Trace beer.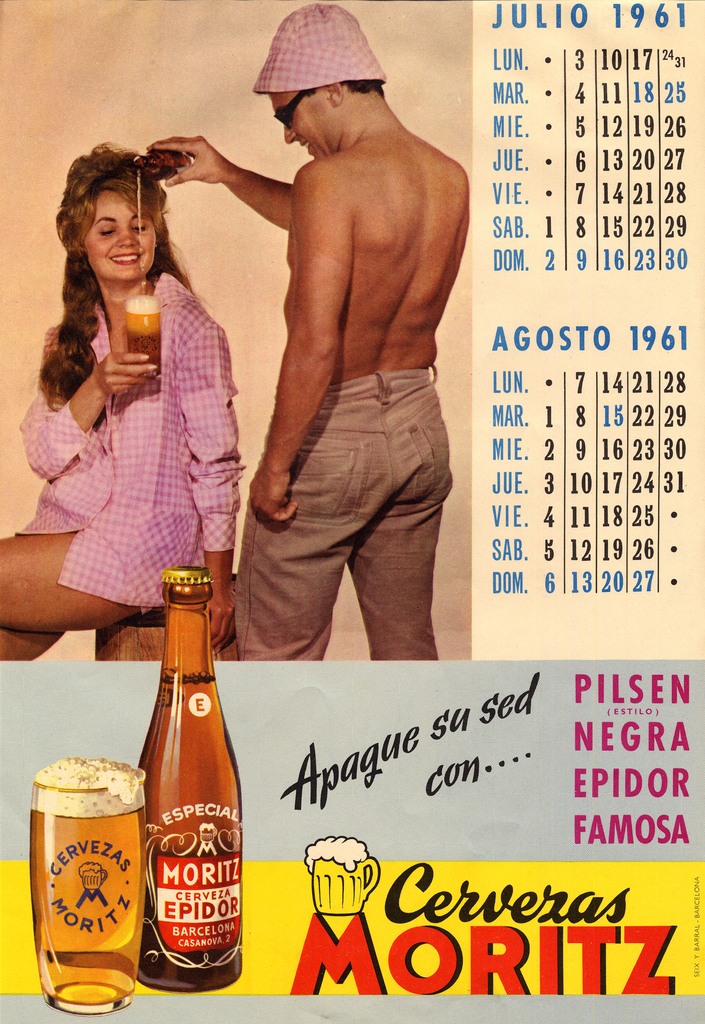
Traced to BBox(110, 564, 271, 1005).
